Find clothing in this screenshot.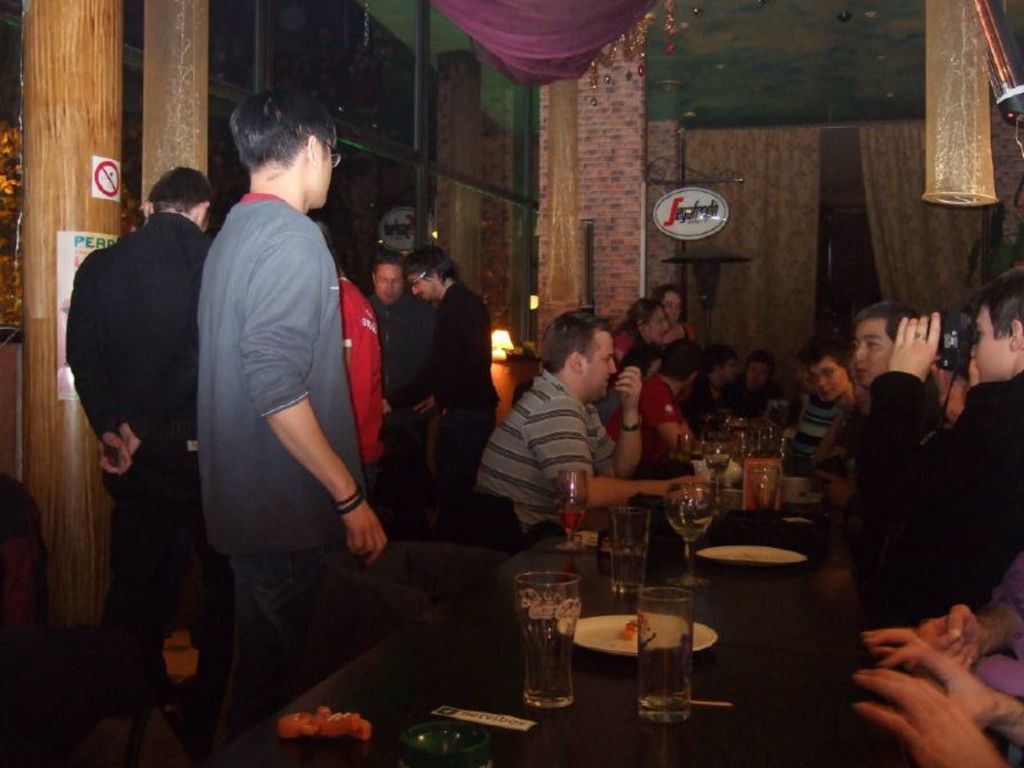
The bounding box for clothing is (419,280,512,515).
